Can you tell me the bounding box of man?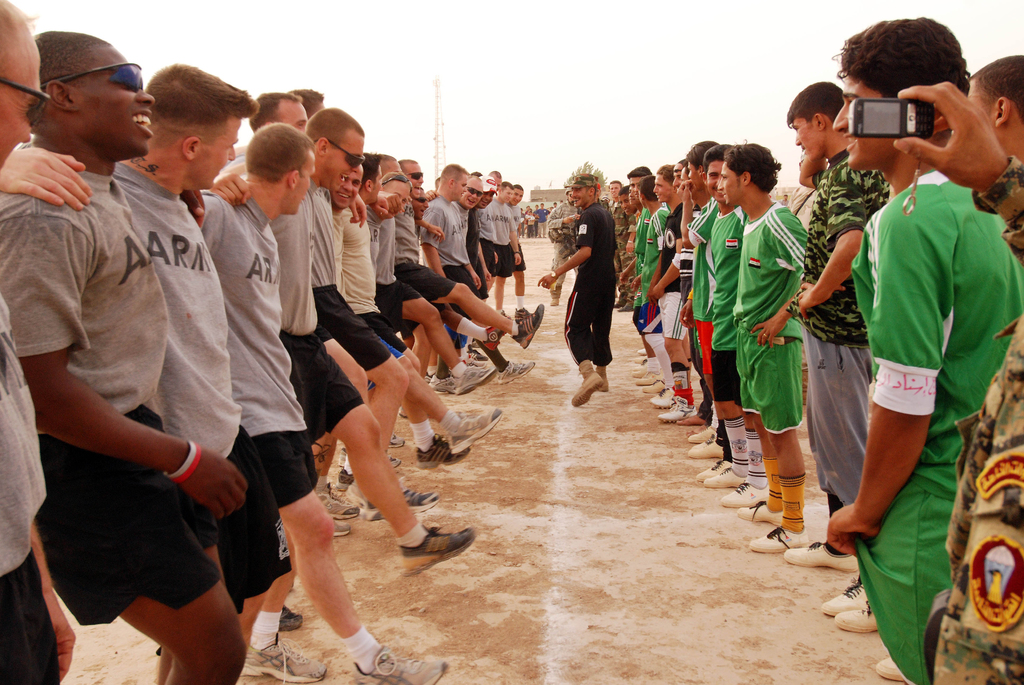
348, 156, 468, 458.
